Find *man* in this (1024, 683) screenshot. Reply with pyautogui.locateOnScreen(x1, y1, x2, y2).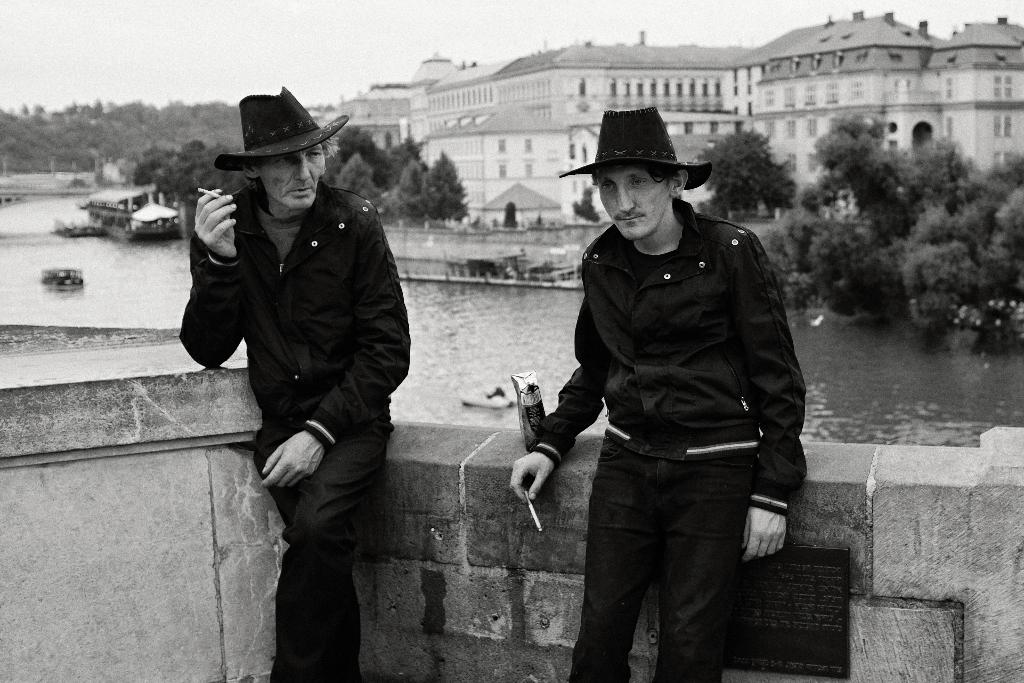
pyautogui.locateOnScreen(510, 85, 798, 682).
